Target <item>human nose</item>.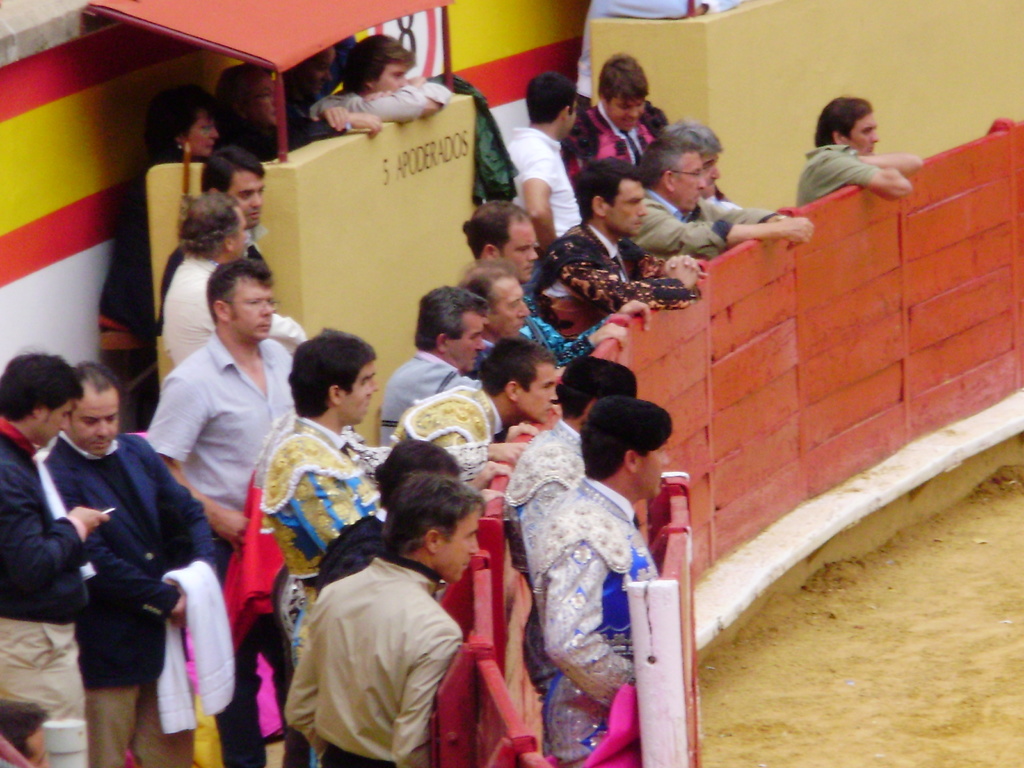
Target region: {"left": 250, "top": 193, "right": 264, "bottom": 209}.
